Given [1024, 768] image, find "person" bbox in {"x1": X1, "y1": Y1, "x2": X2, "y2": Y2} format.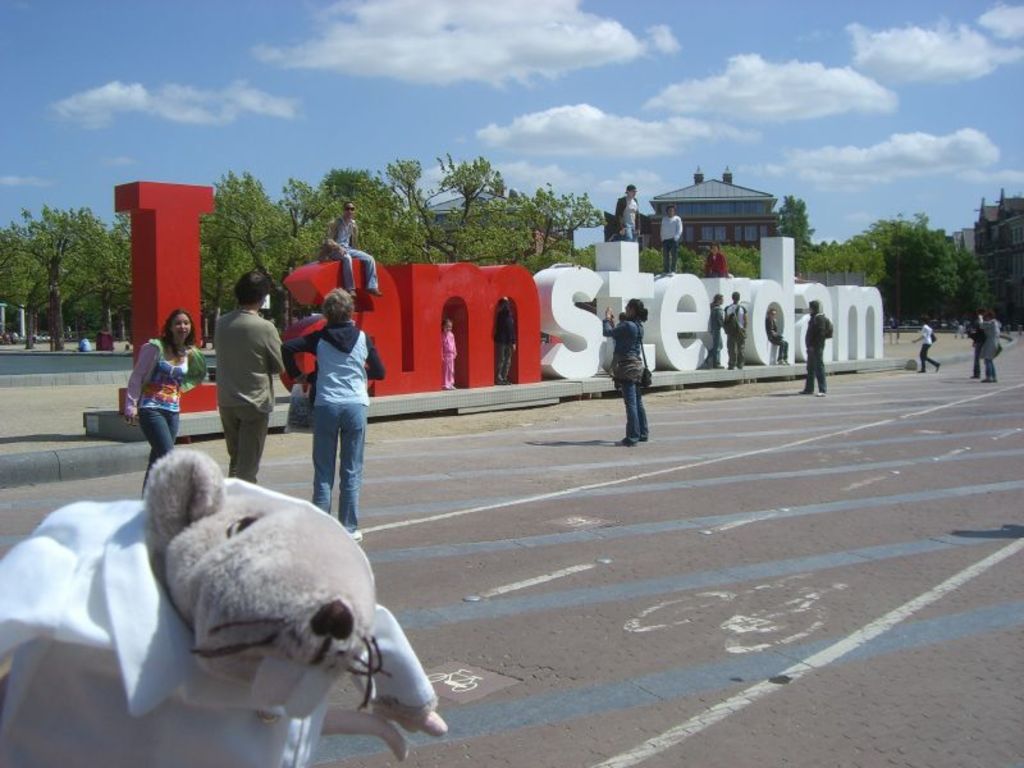
{"x1": 440, "y1": 317, "x2": 457, "y2": 388}.
